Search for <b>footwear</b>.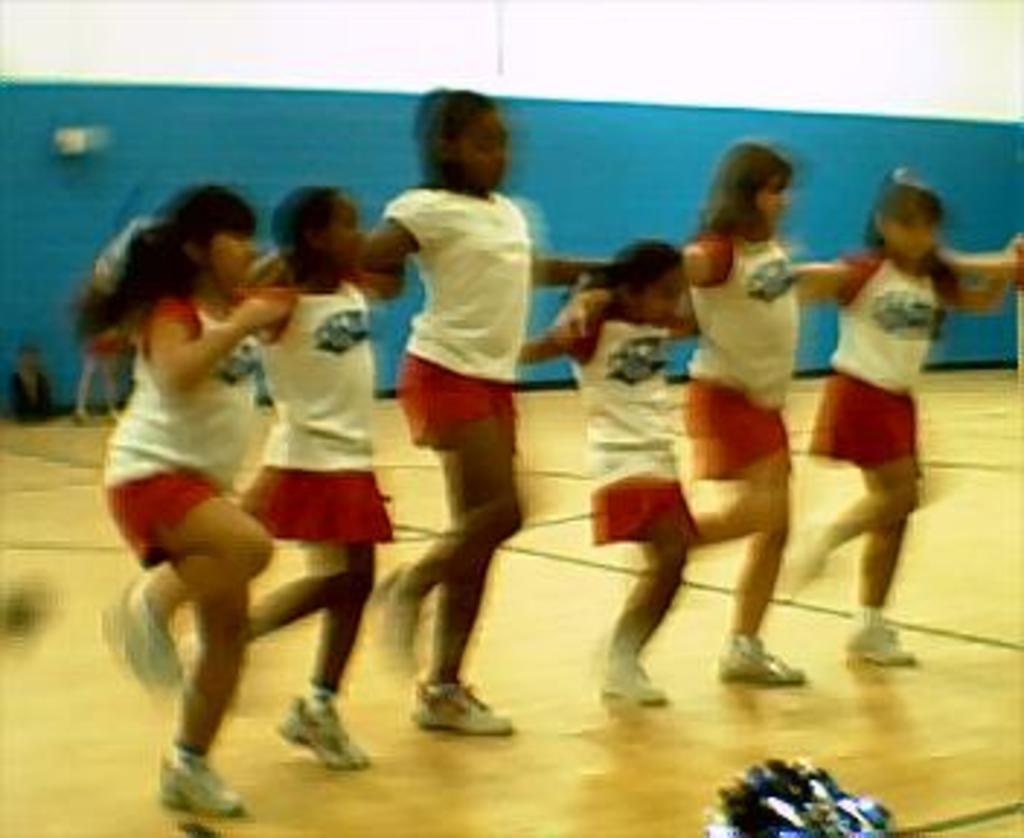
Found at (left=369, top=567, right=419, bottom=678).
